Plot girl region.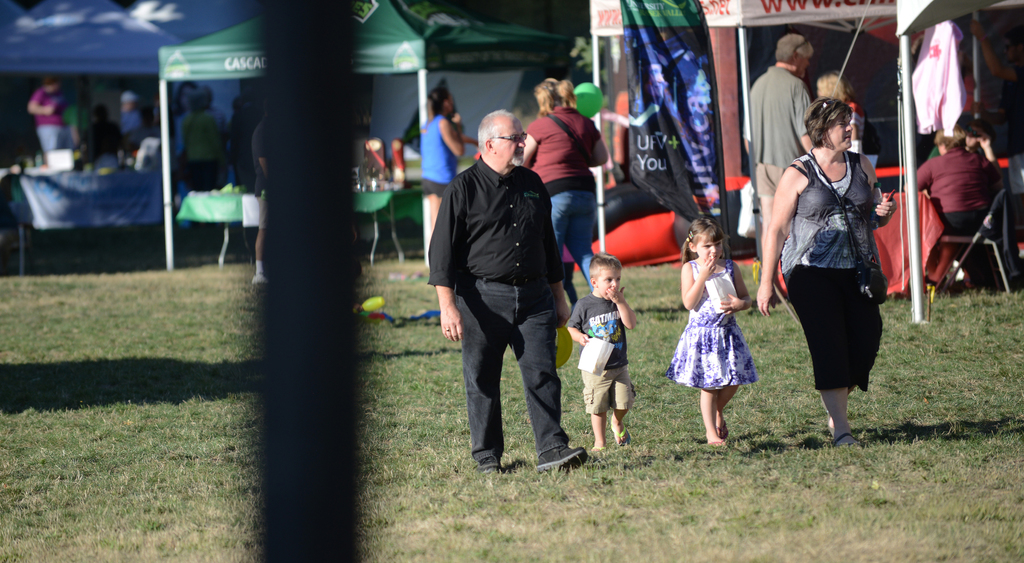
Plotted at locate(672, 219, 760, 449).
